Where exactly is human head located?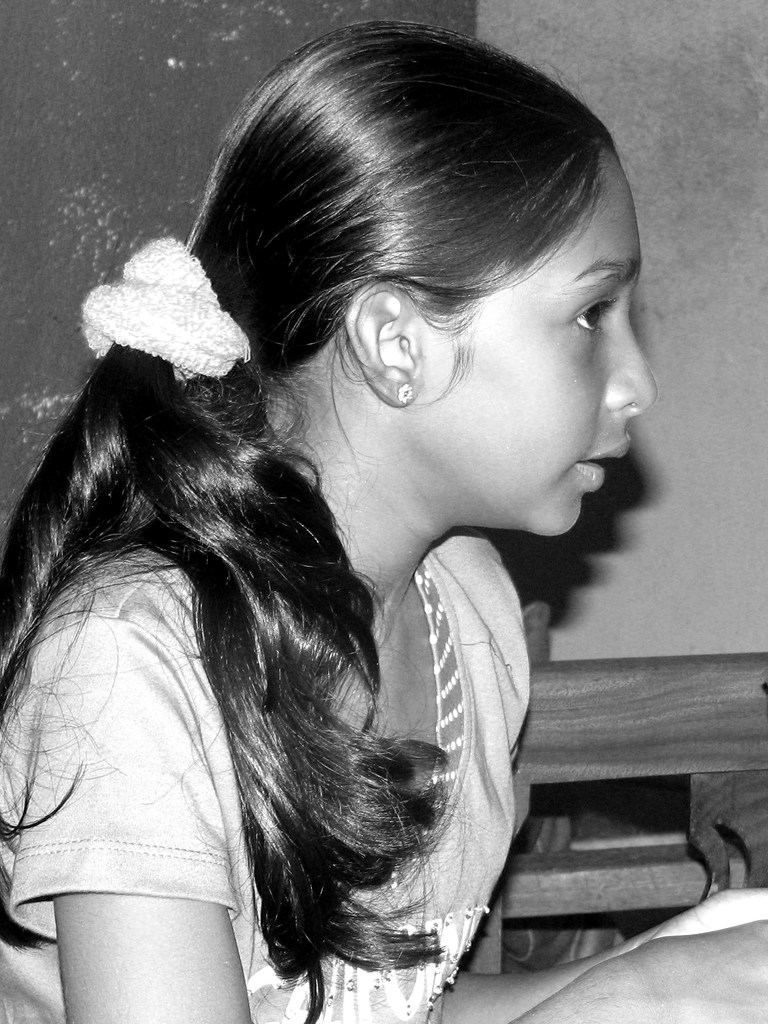
Its bounding box is left=239, top=52, right=627, bottom=516.
